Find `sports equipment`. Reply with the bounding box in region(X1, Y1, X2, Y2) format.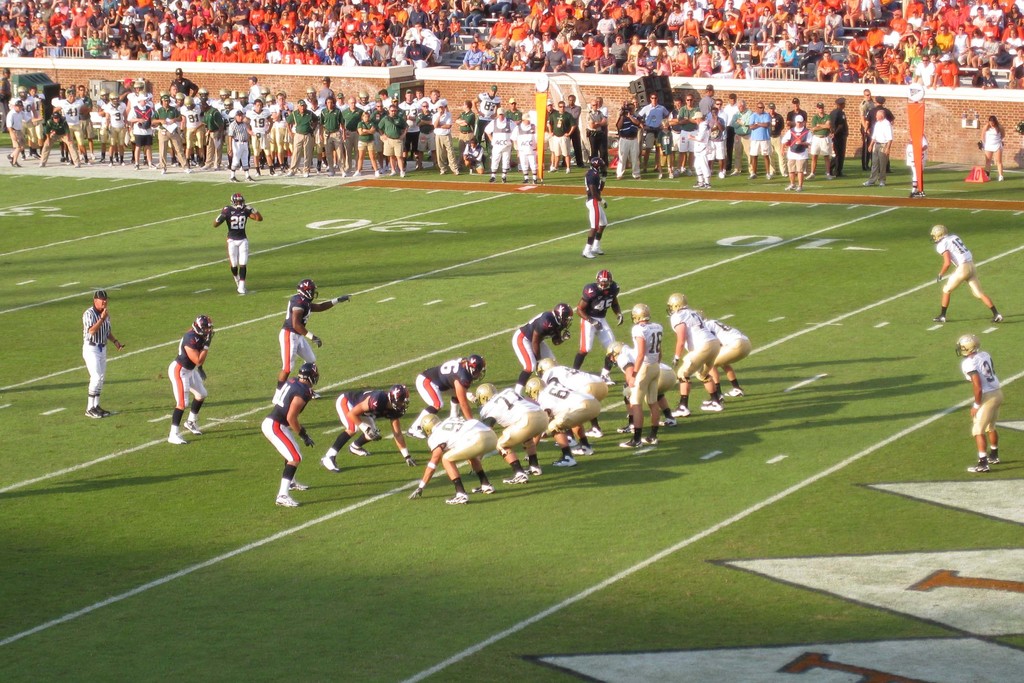
region(592, 317, 607, 330).
